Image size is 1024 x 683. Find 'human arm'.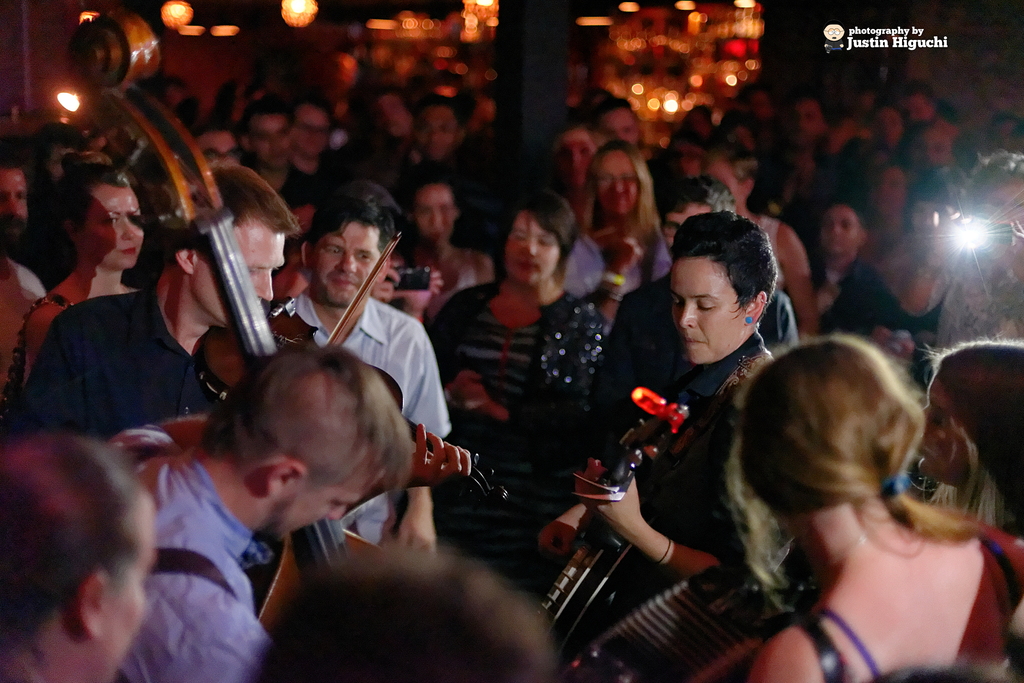
detection(982, 527, 1023, 633).
